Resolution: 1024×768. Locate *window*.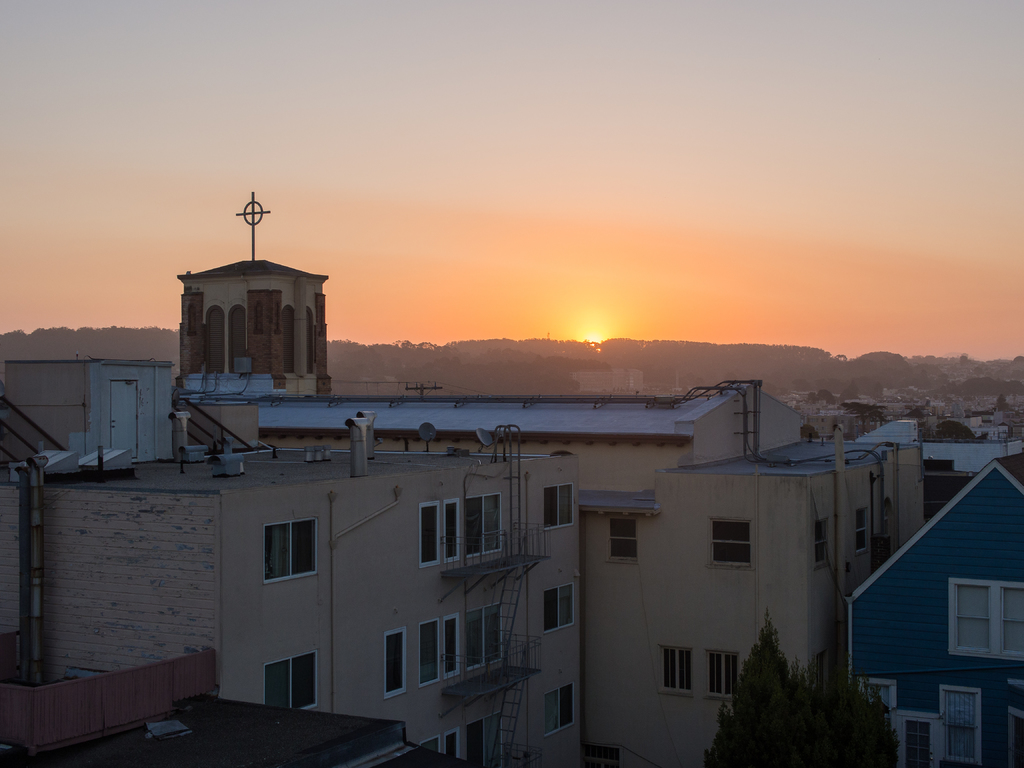
[x1=444, y1=612, x2=461, y2=676].
